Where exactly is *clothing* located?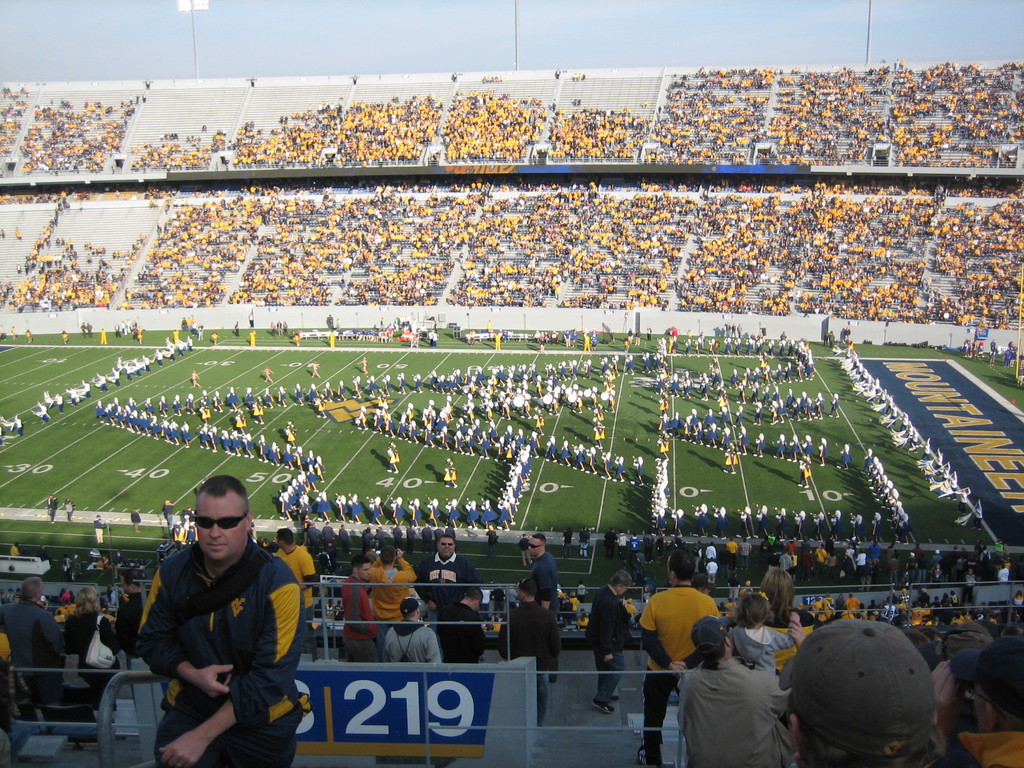
Its bounding box is select_region(495, 602, 566, 721).
